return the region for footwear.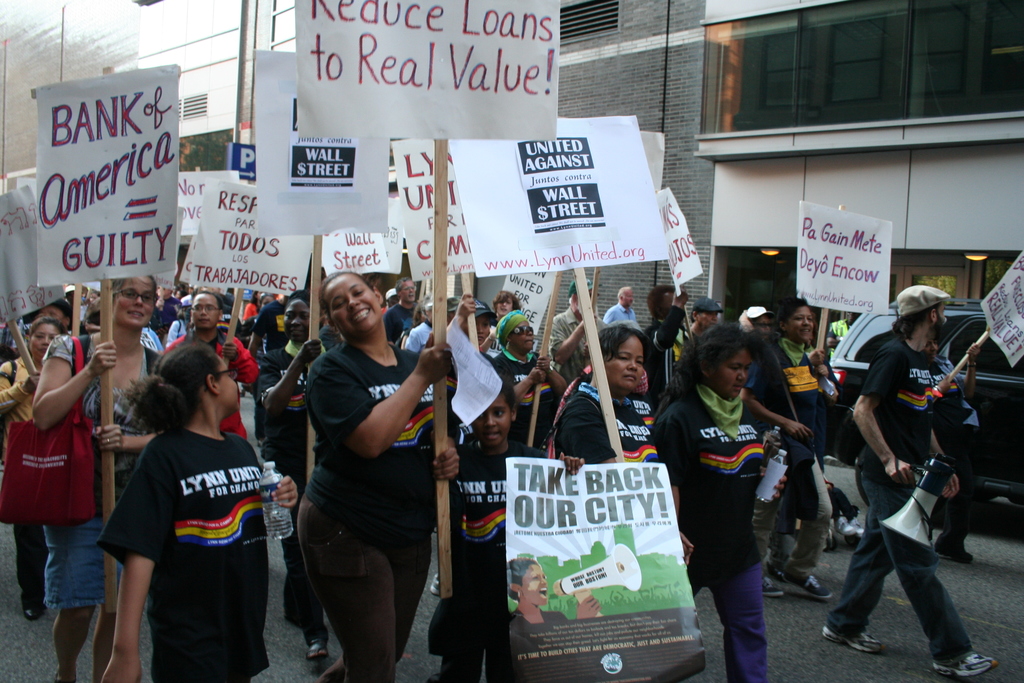
[left=934, top=655, right=998, bottom=677].
